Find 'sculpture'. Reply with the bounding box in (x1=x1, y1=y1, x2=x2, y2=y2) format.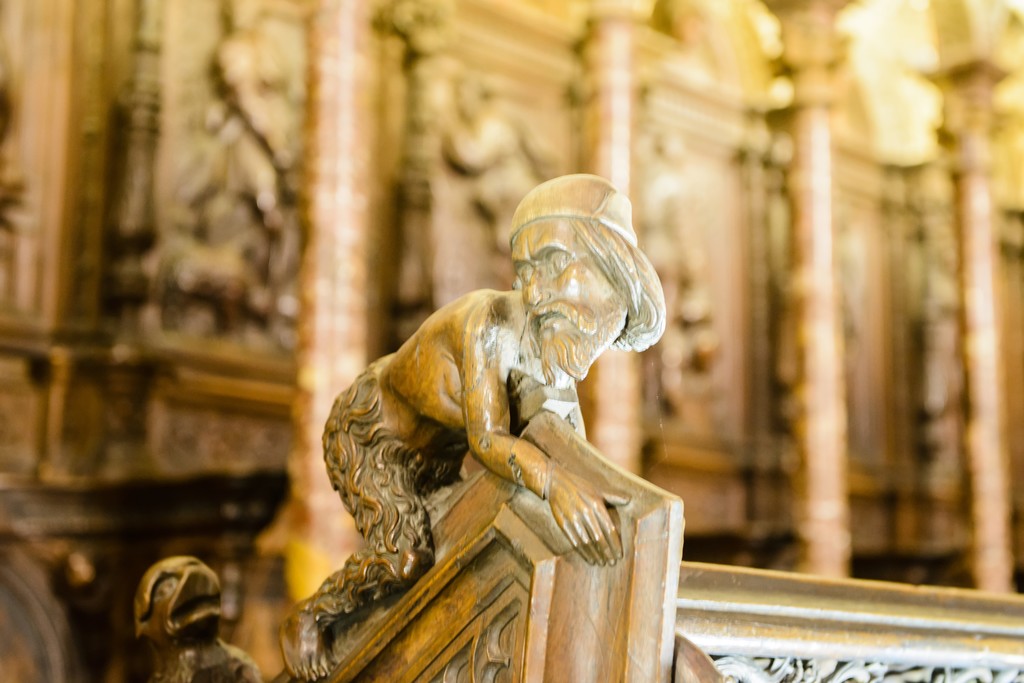
(x1=448, y1=58, x2=588, y2=260).
